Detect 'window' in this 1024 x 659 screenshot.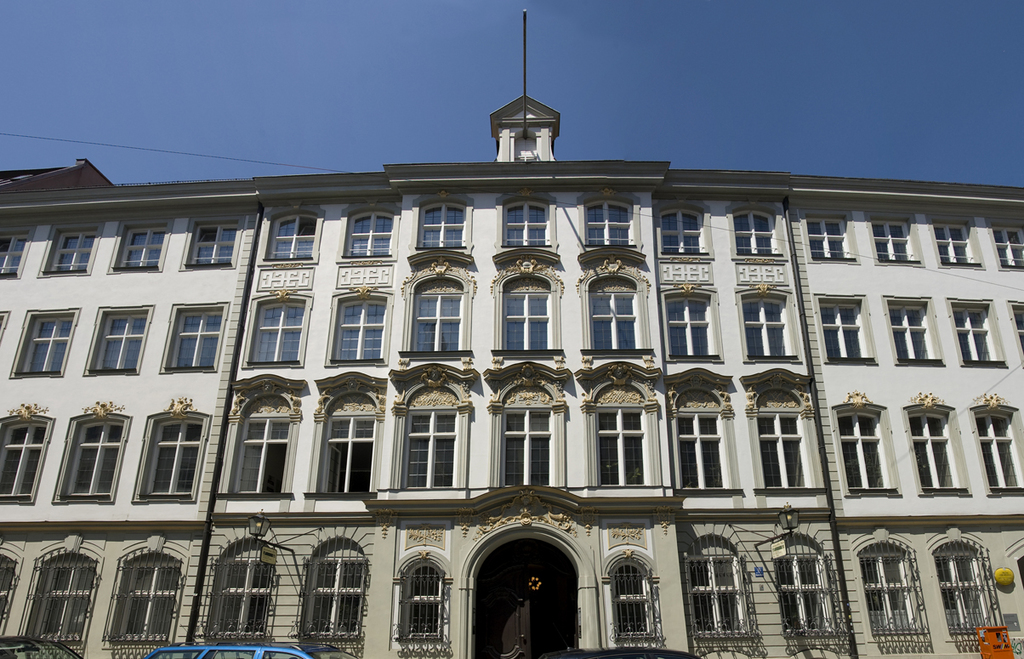
Detection: <box>503,410,554,487</box>.
